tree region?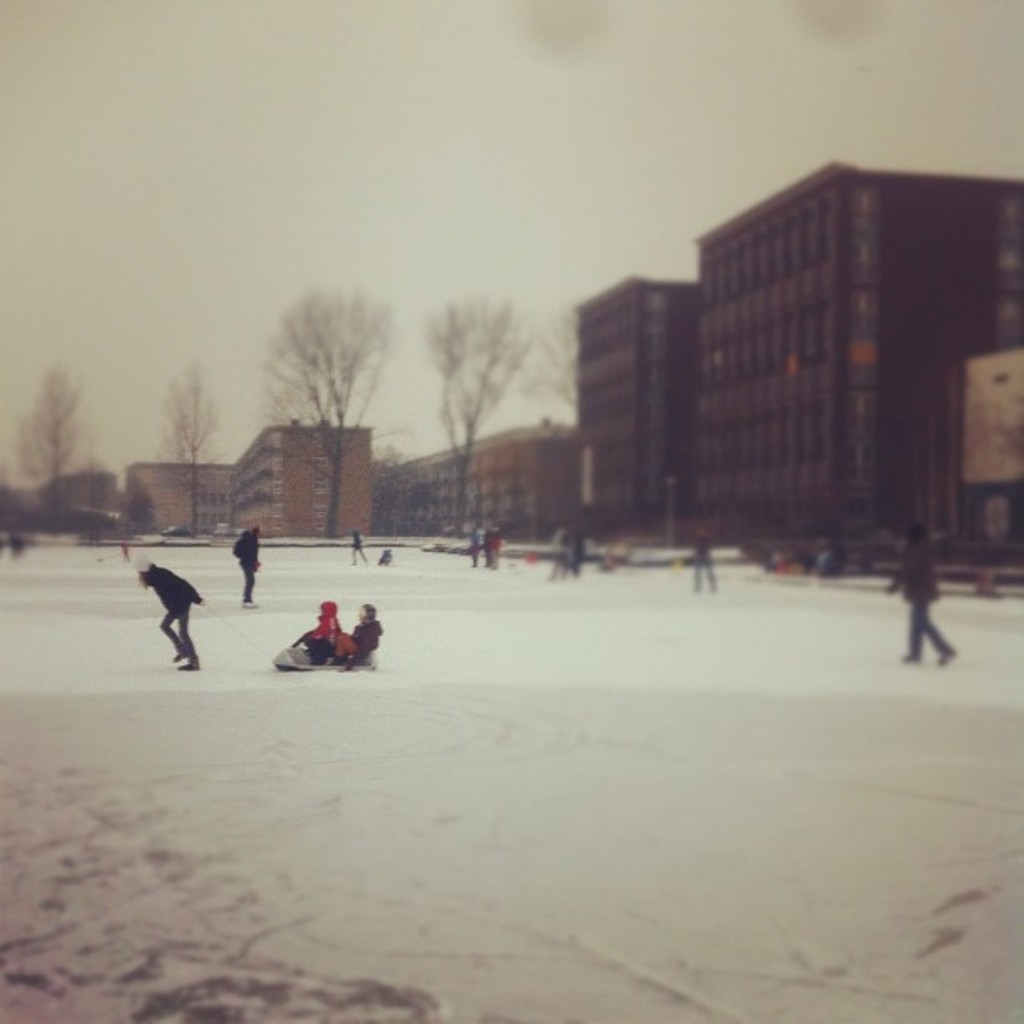
<region>258, 283, 402, 535</region>
